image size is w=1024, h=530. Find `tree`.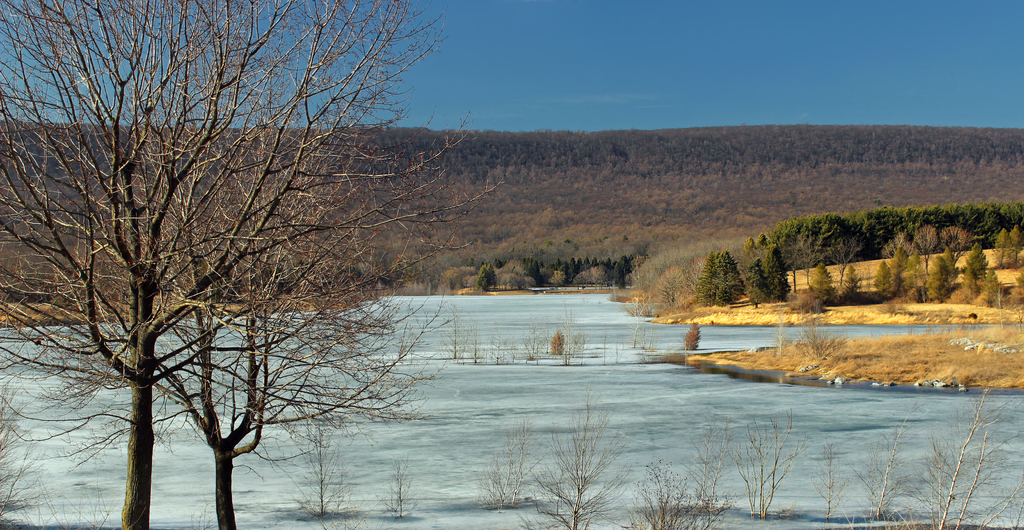
BBox(115, 159, 463, 529).
